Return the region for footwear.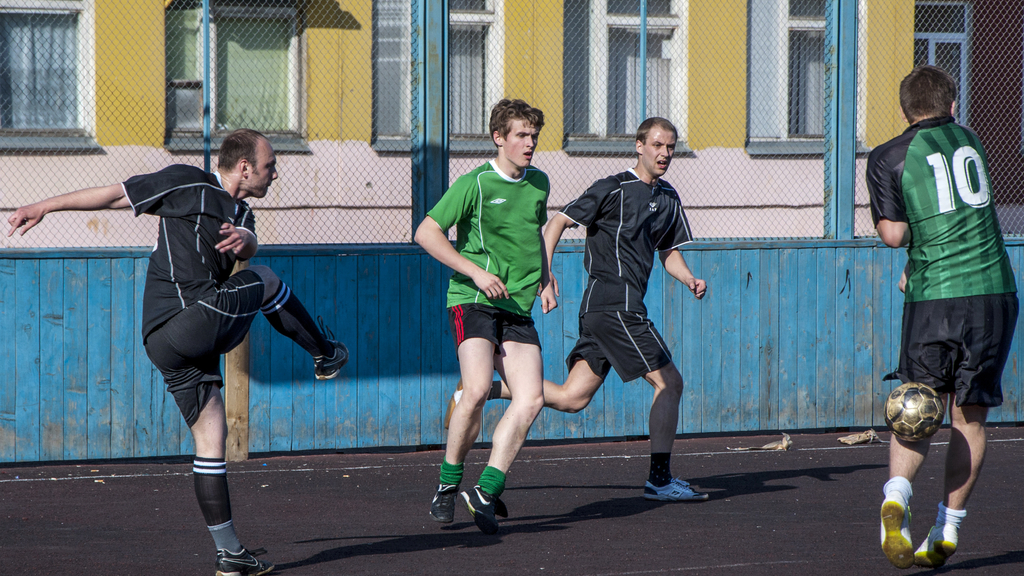
444/381/463/431.
